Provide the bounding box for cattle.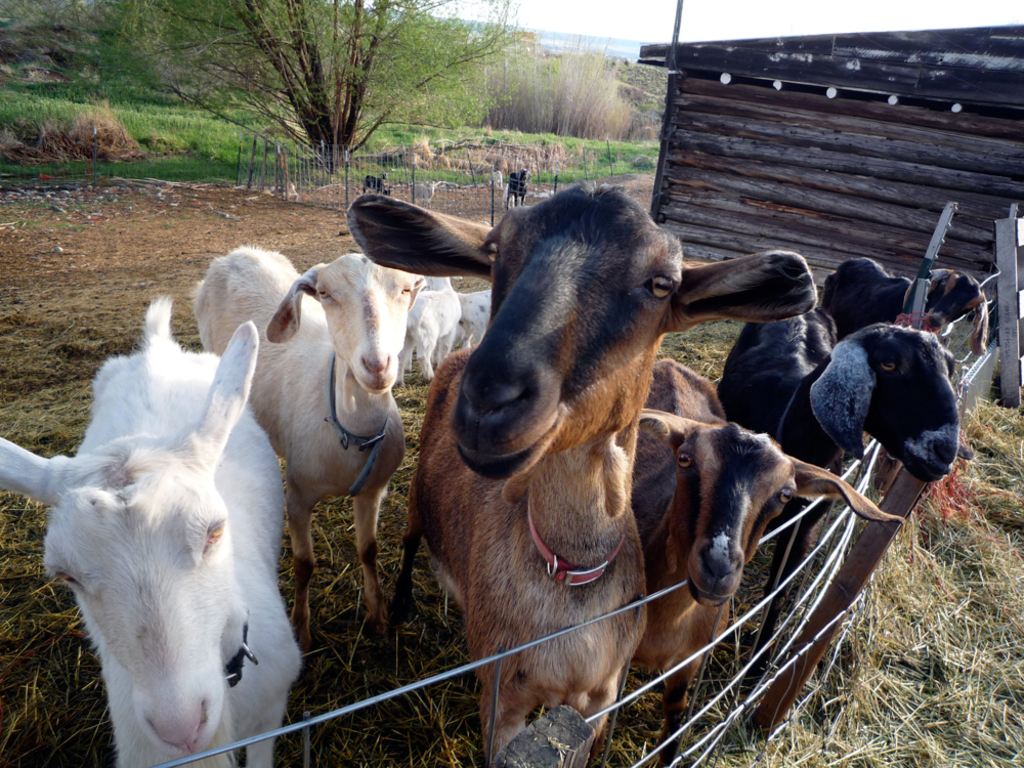
select_region(719, 289, 961, 670).
